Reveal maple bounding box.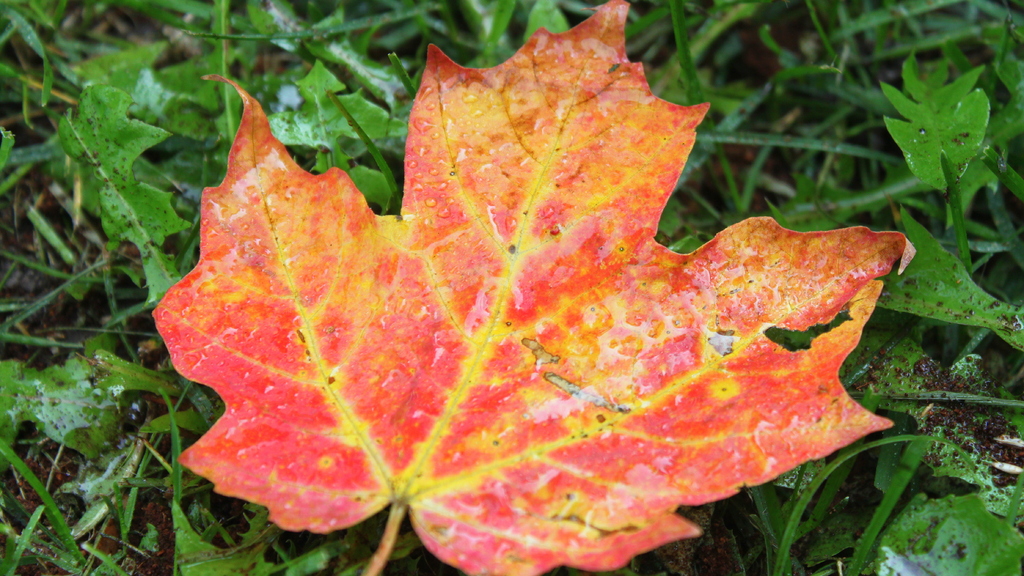
Revealed: bbox=(73, 11, 932, 529).
